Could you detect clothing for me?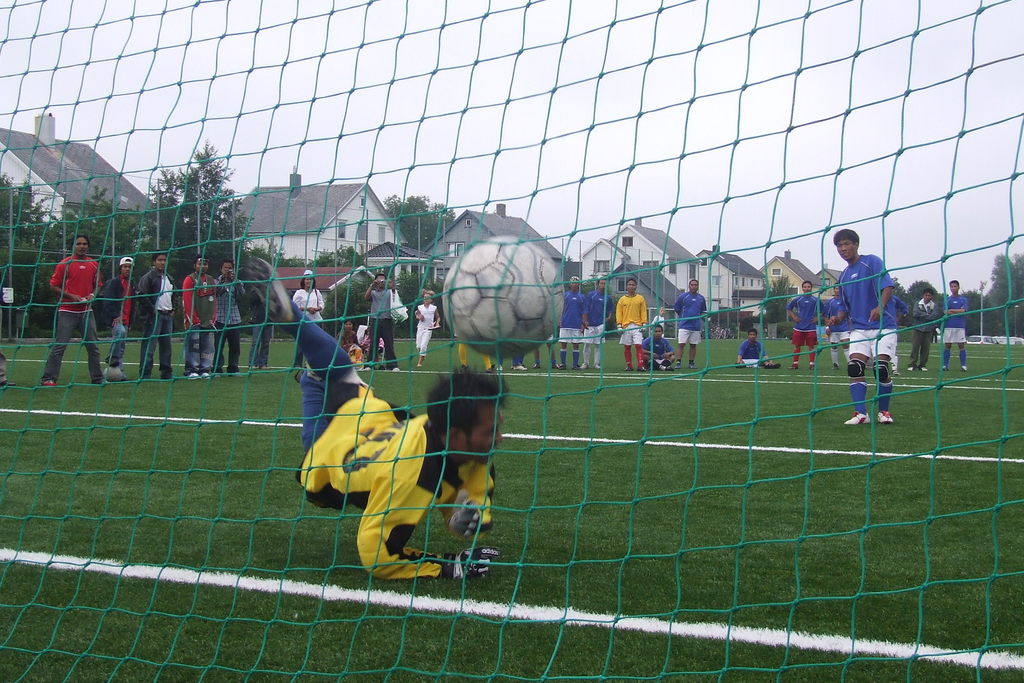
Detection result: l=612, t=292, r=645, b=348.
